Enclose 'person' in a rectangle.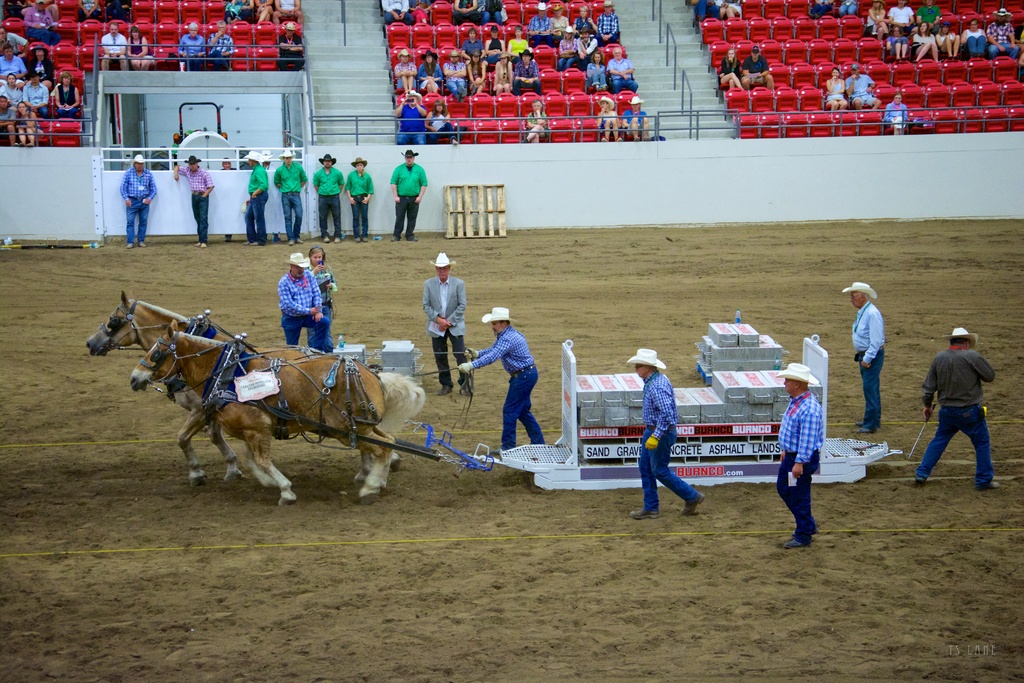
region(687, 0, 720, 28).
